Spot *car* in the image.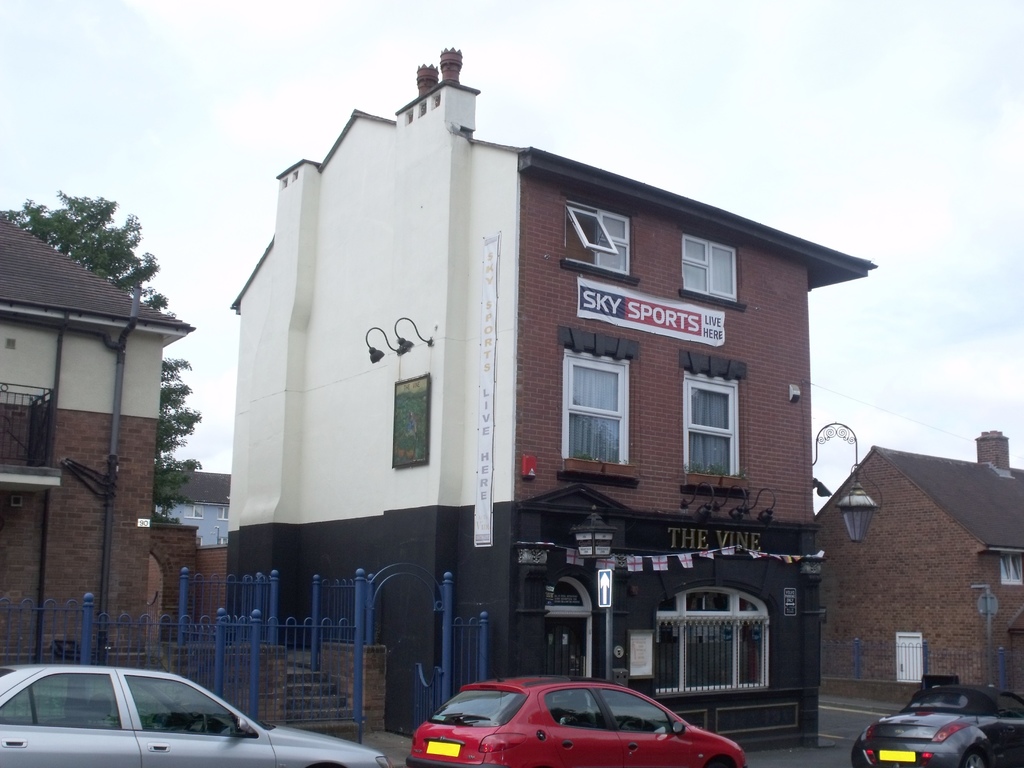
*car* found at x1=2 y1=664 x2=287 y2=765.
